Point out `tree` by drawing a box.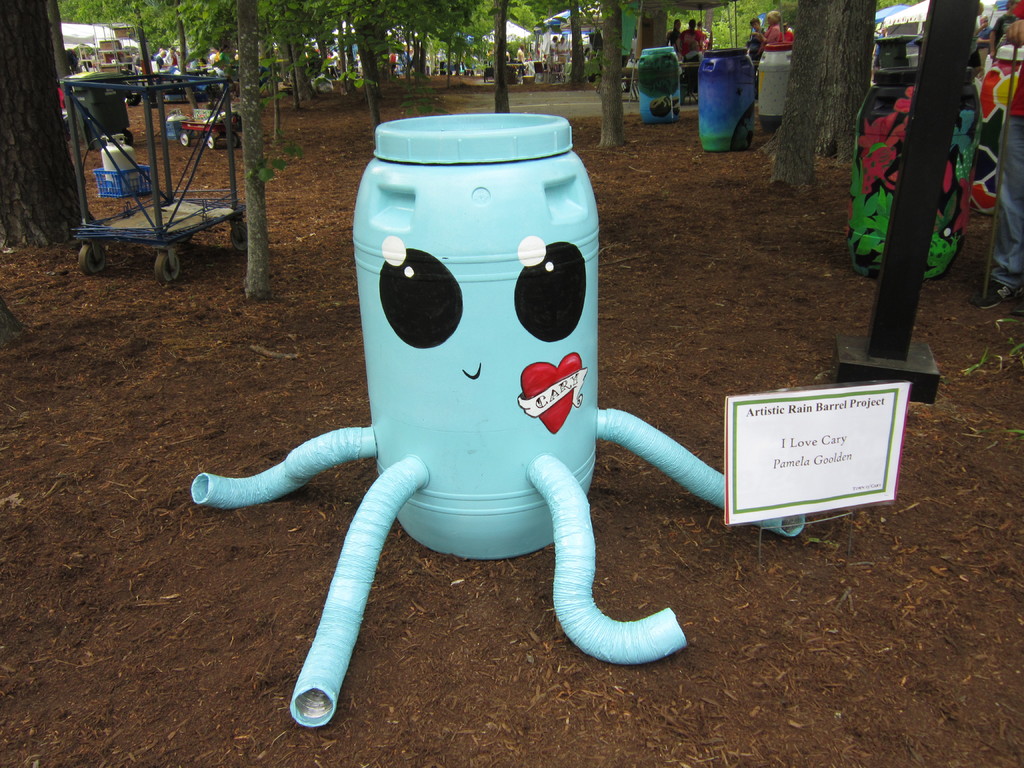
box(330, 0, 410, 145).
